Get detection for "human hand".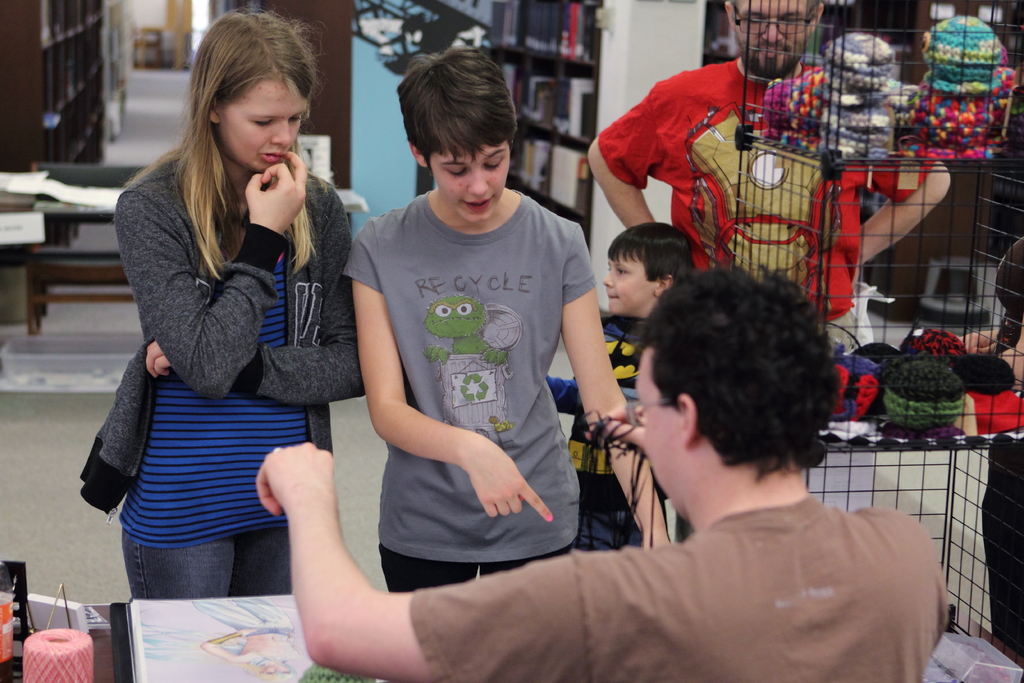
Detection: crop(960, 328, 1004, 354).
